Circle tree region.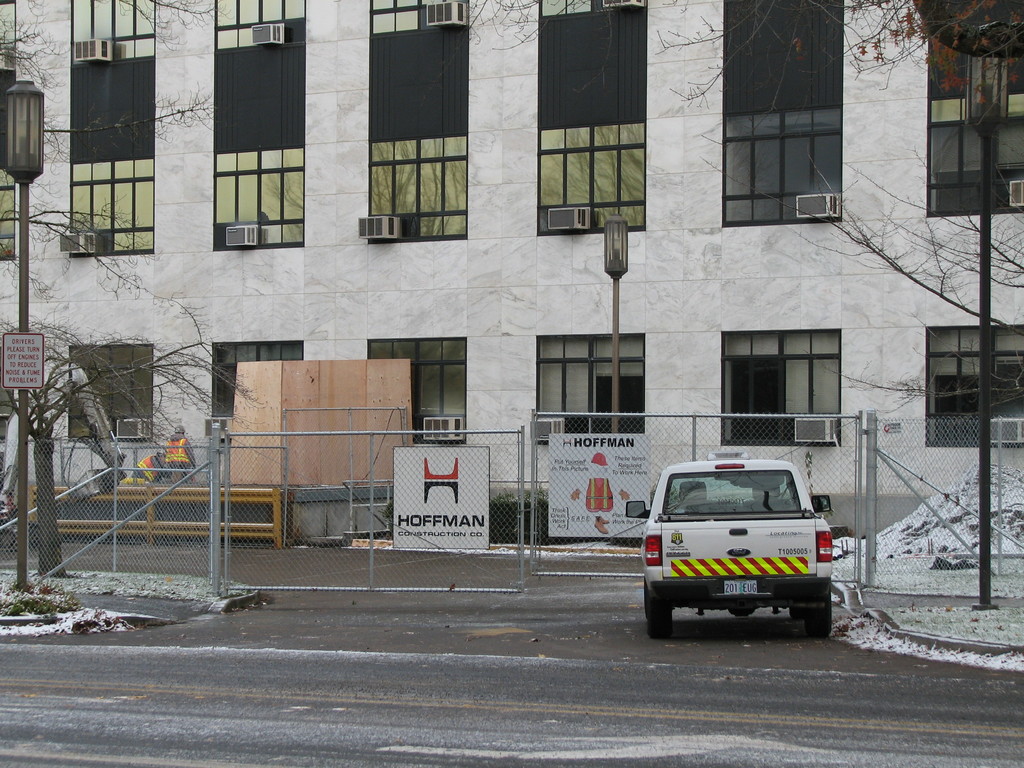
Region: (419, 0, 1023, 526).
